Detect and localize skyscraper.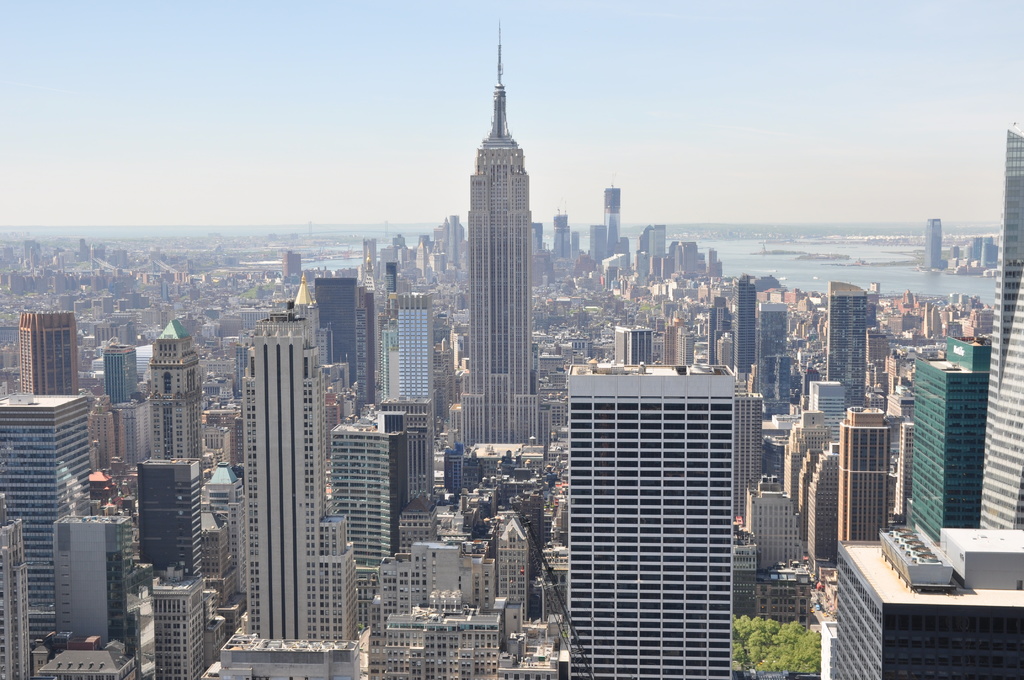
Localized at bbox=(648, 225, 664, 257).
